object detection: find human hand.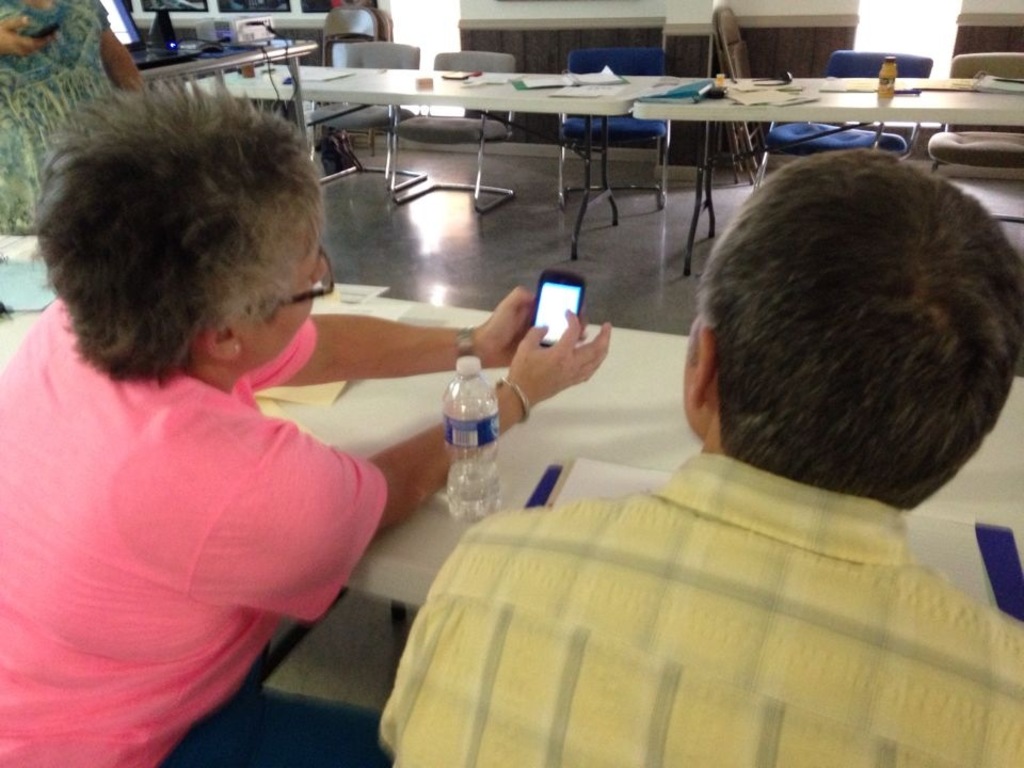
select_region(0, 13, 61, 59).
